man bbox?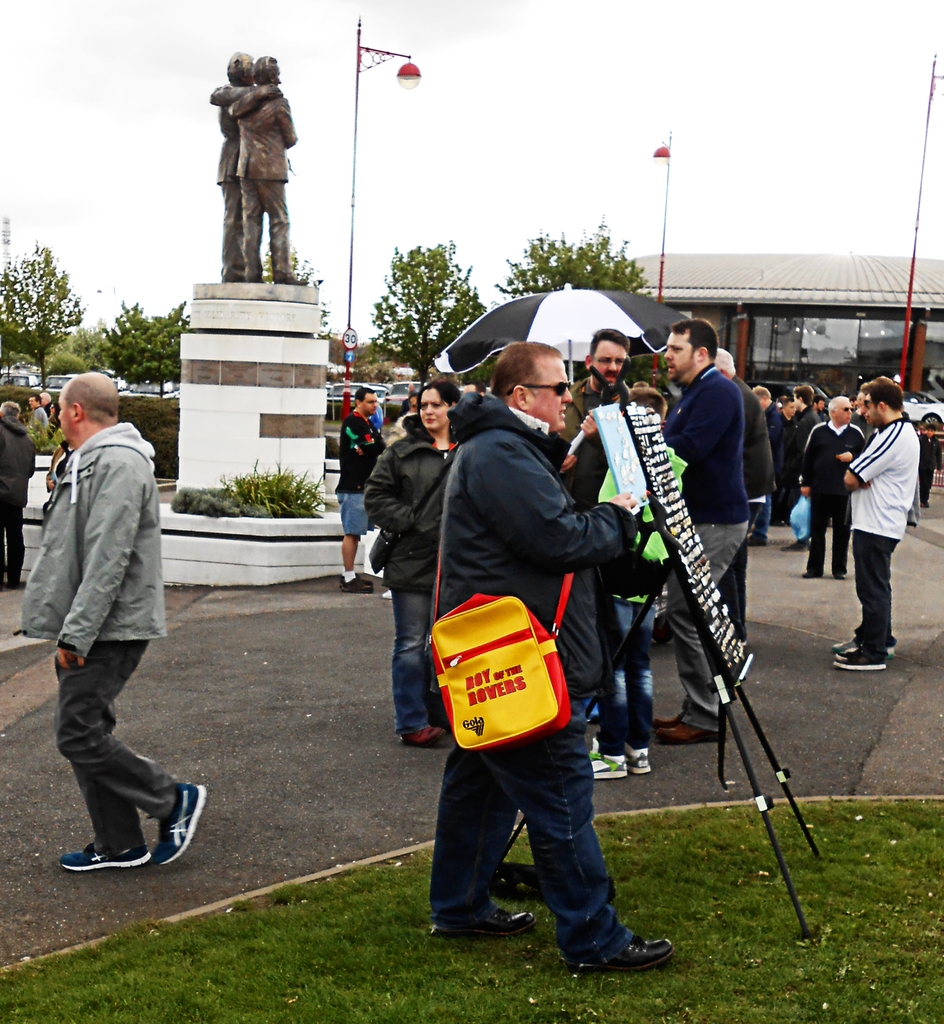
{"x1": 27, "y1": 395, "x2": 49, "y2": 439}
